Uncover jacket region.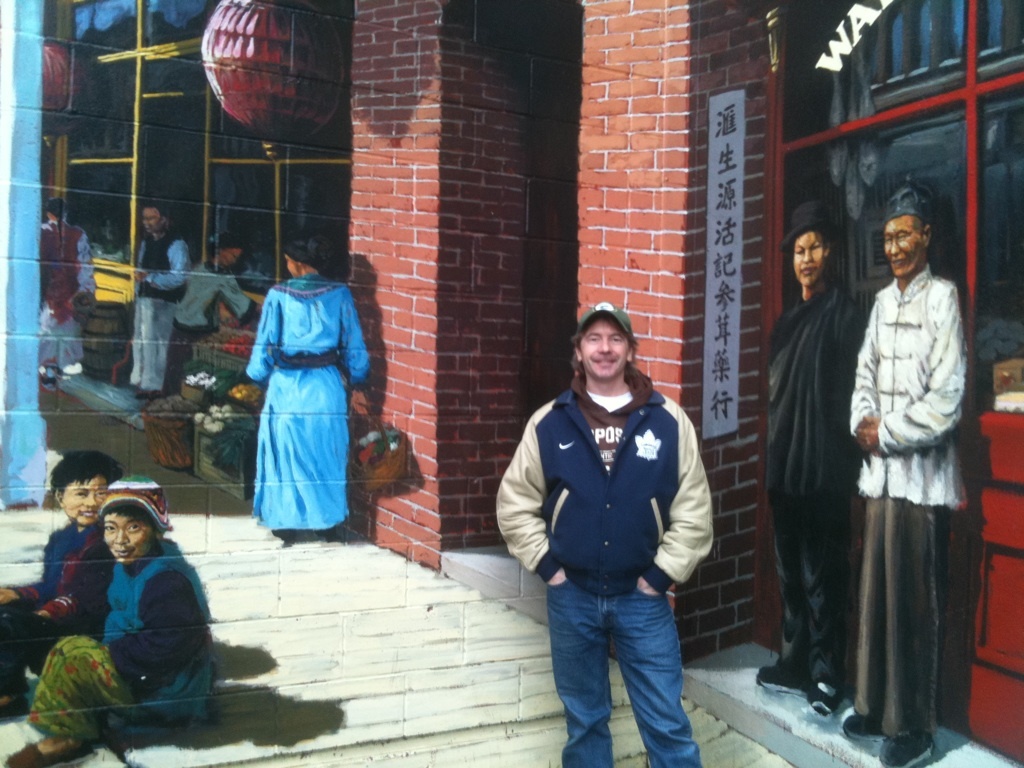
Uncovered: left=11, top=509, right=116, bottom=634.
